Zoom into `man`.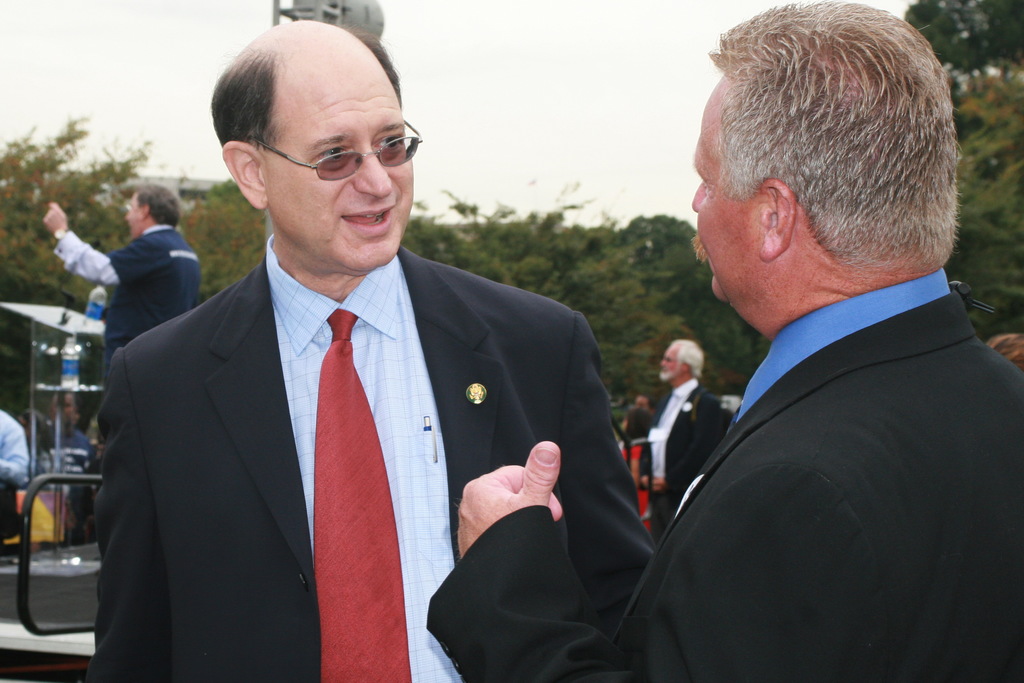
Zoom target: Rect(425, 0, 1023, 682).
